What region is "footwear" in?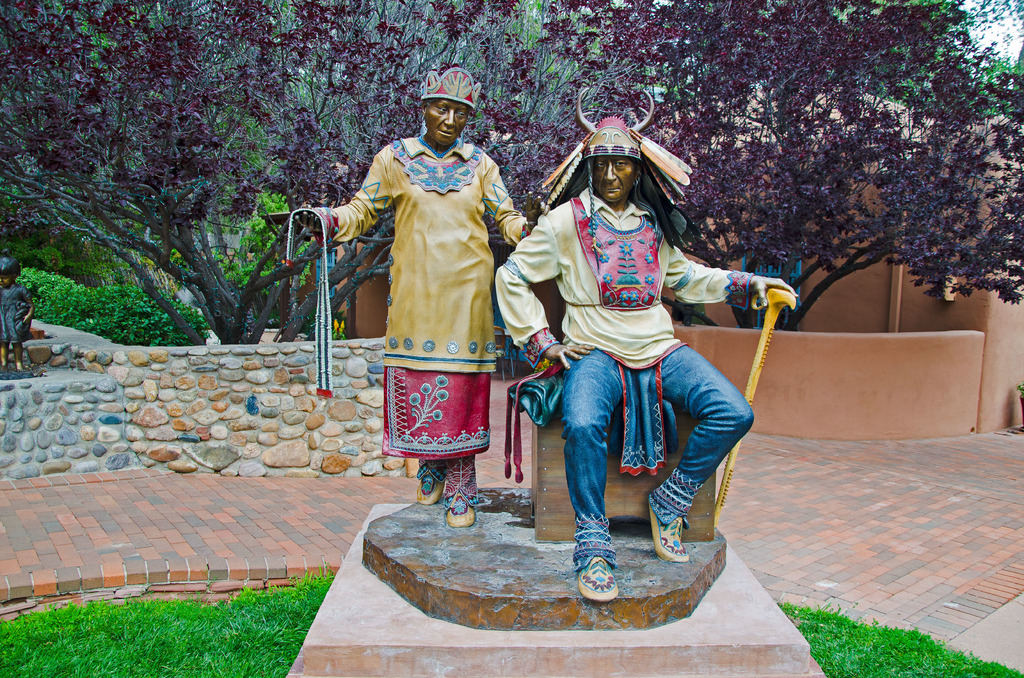
bbox=[563, 535, 632, 618].
